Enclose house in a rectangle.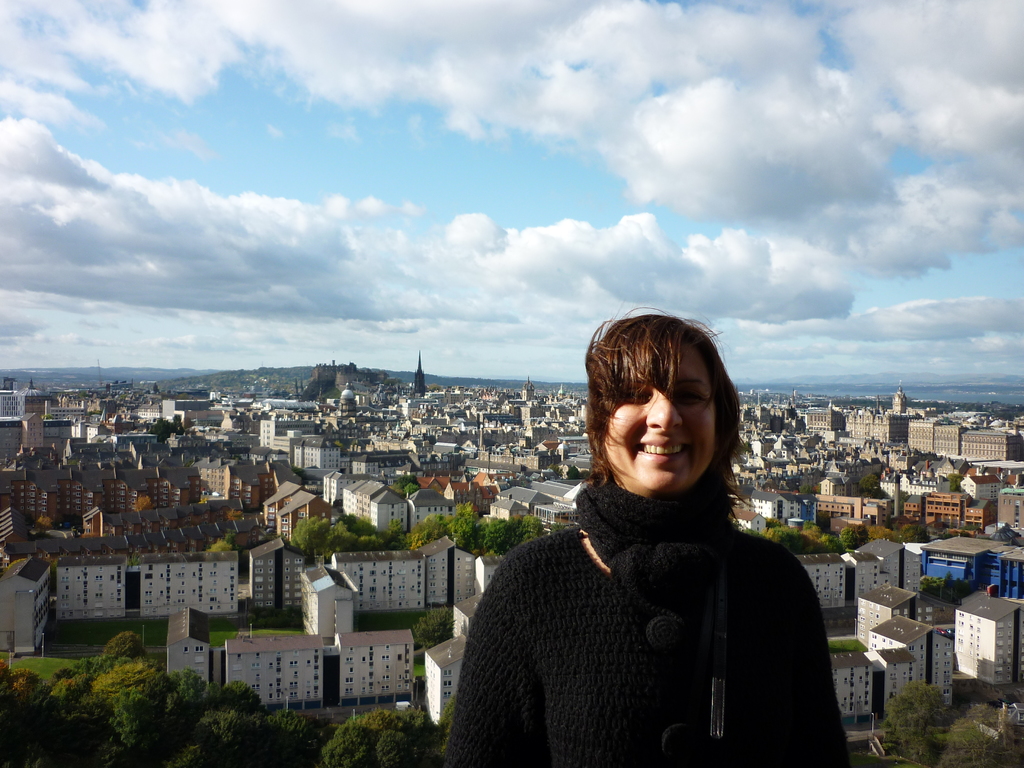
bbox=(844, 534, 904, 597).
